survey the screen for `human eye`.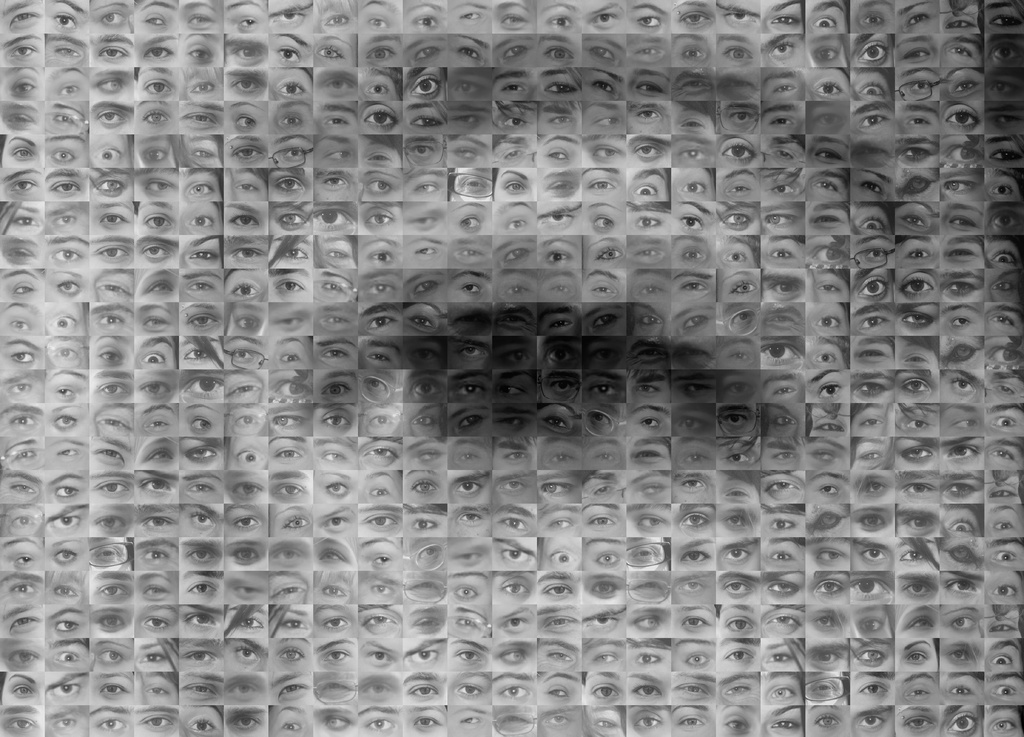
Survey found: [454, 648, 480, 663].
